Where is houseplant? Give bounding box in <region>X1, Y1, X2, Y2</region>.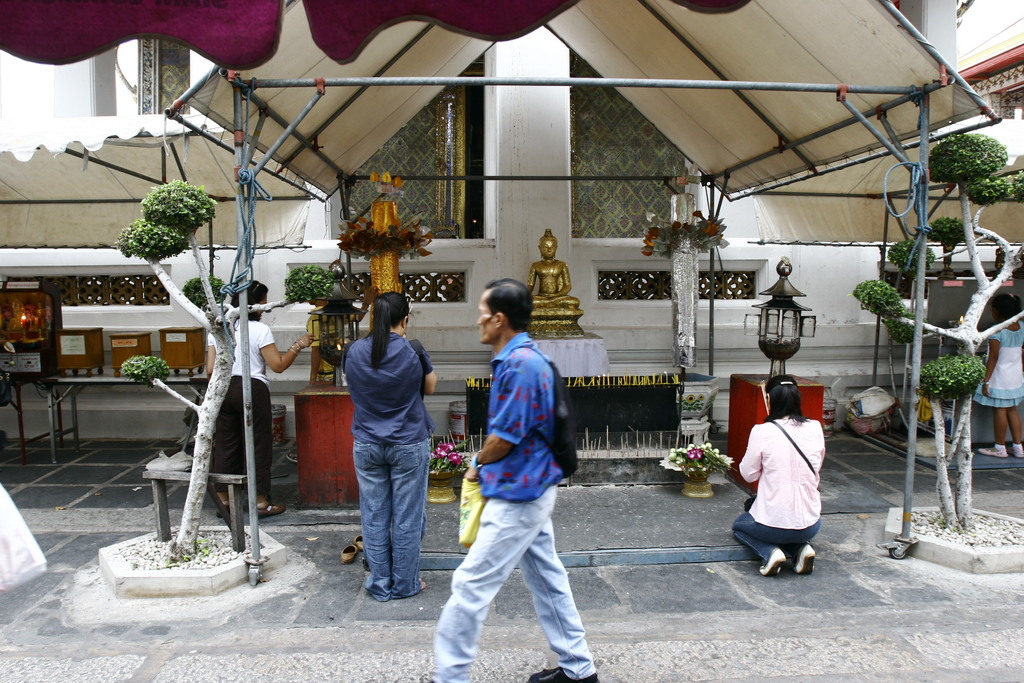
<region>419, 434, 471, 511</region>.
